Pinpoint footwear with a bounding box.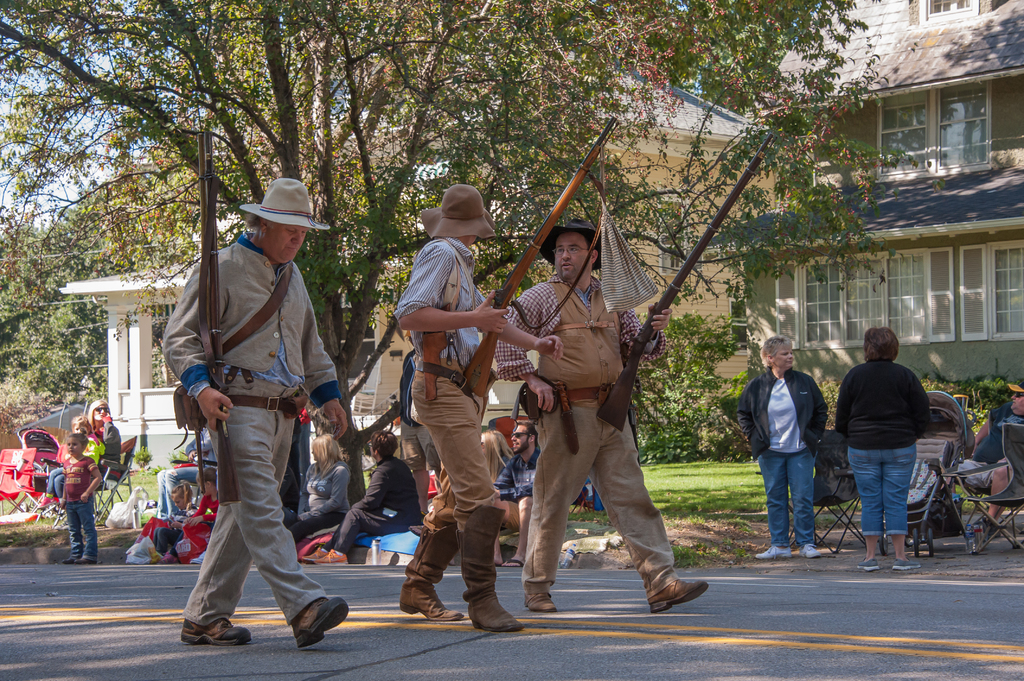
<region>305, 547, 328, 559</region>.
